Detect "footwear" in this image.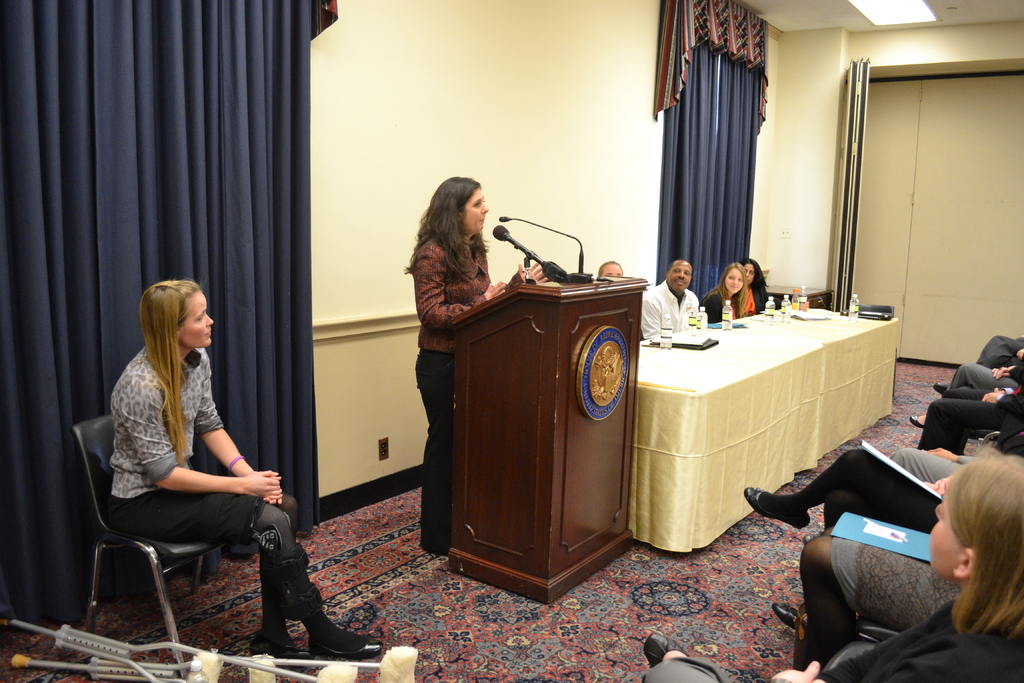
Detection: 744/484/810/534.
